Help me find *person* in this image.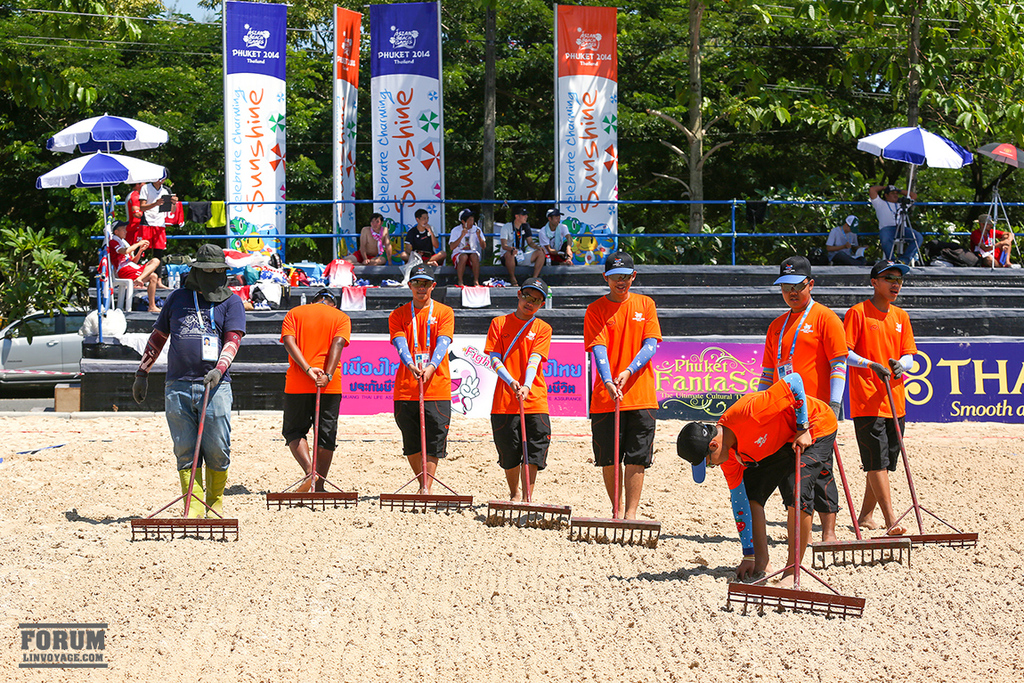
Found it: [x1=681, y1=365, x2=843, y2=598].
